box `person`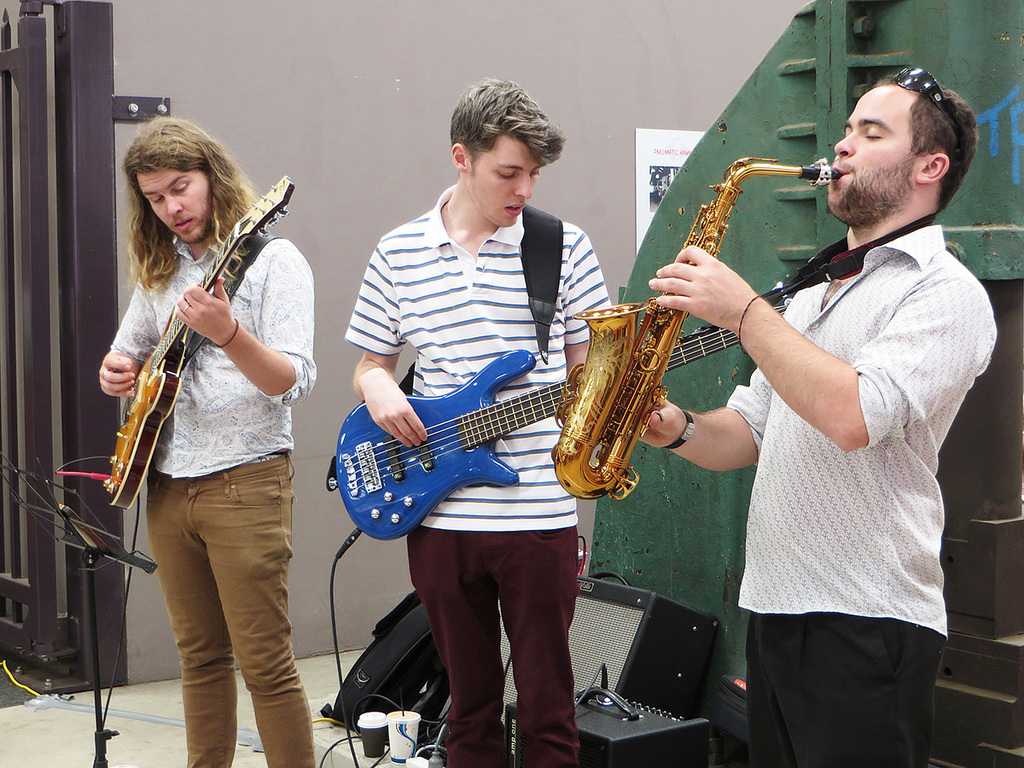
box=[631, 73, 995, 767]
